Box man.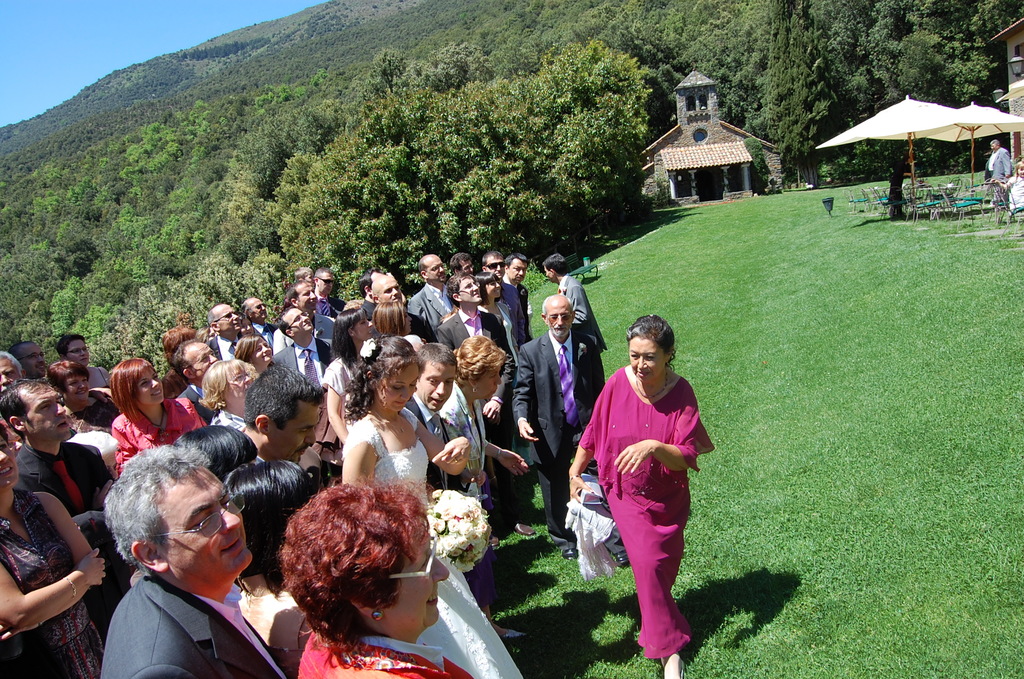
[x1=99, y1=443, x2=297, y2=678].
